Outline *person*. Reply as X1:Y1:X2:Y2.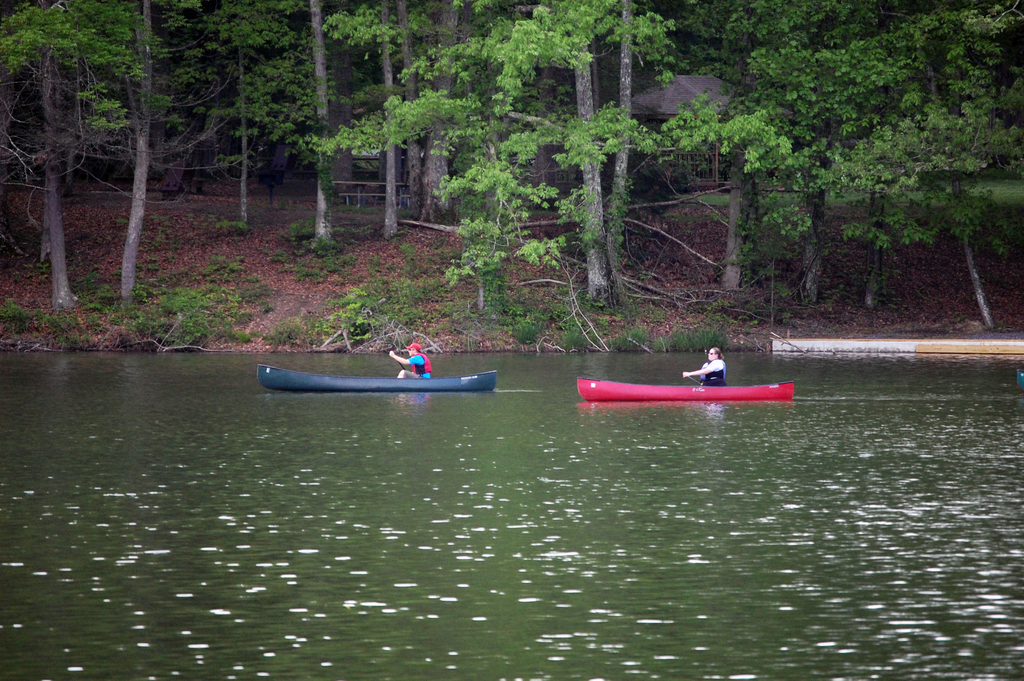
391:343:426:374.
